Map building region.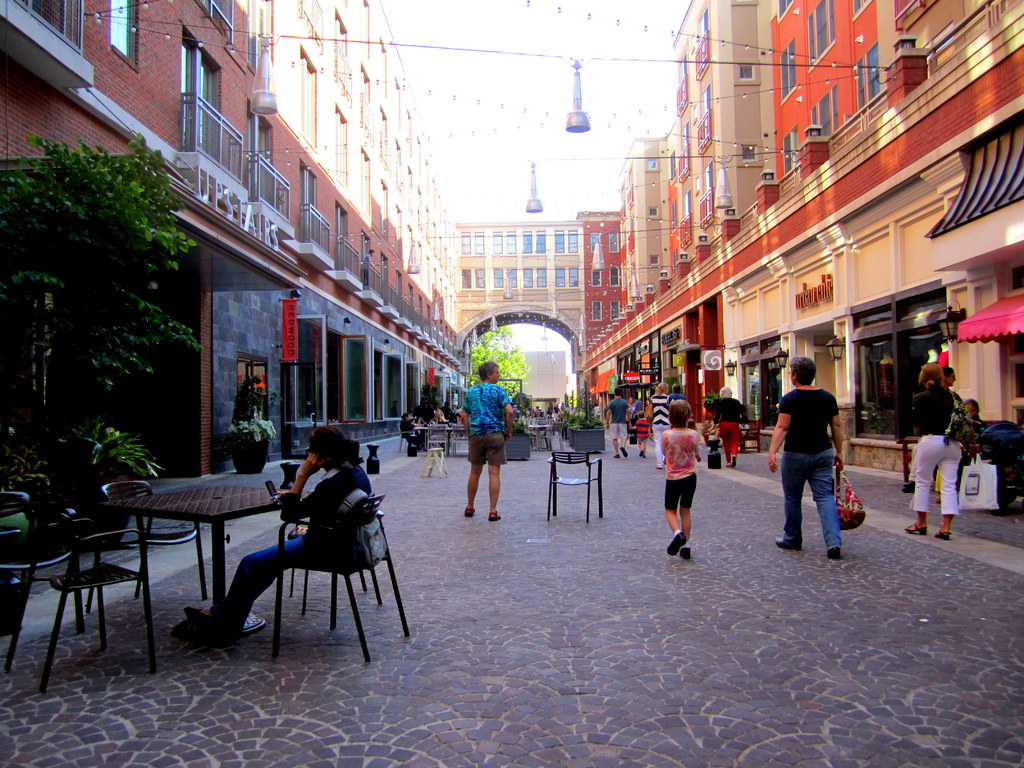
Mapped to rect(519, 14, 1011, 438).
